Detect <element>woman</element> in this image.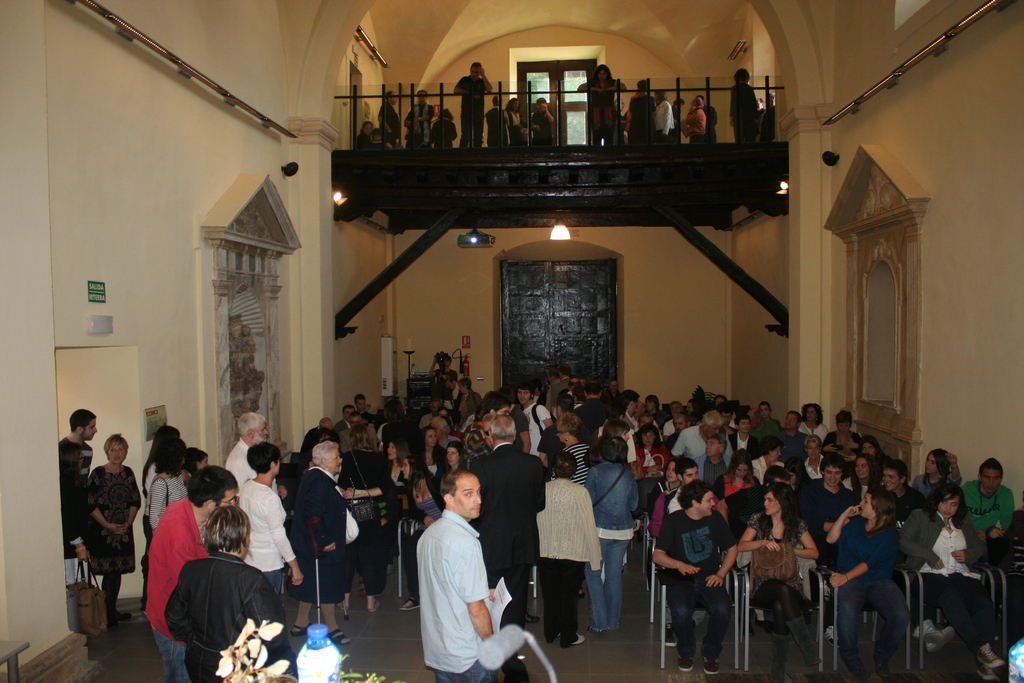
Detection: [left=797, top=401, right=826, bottom=436].
